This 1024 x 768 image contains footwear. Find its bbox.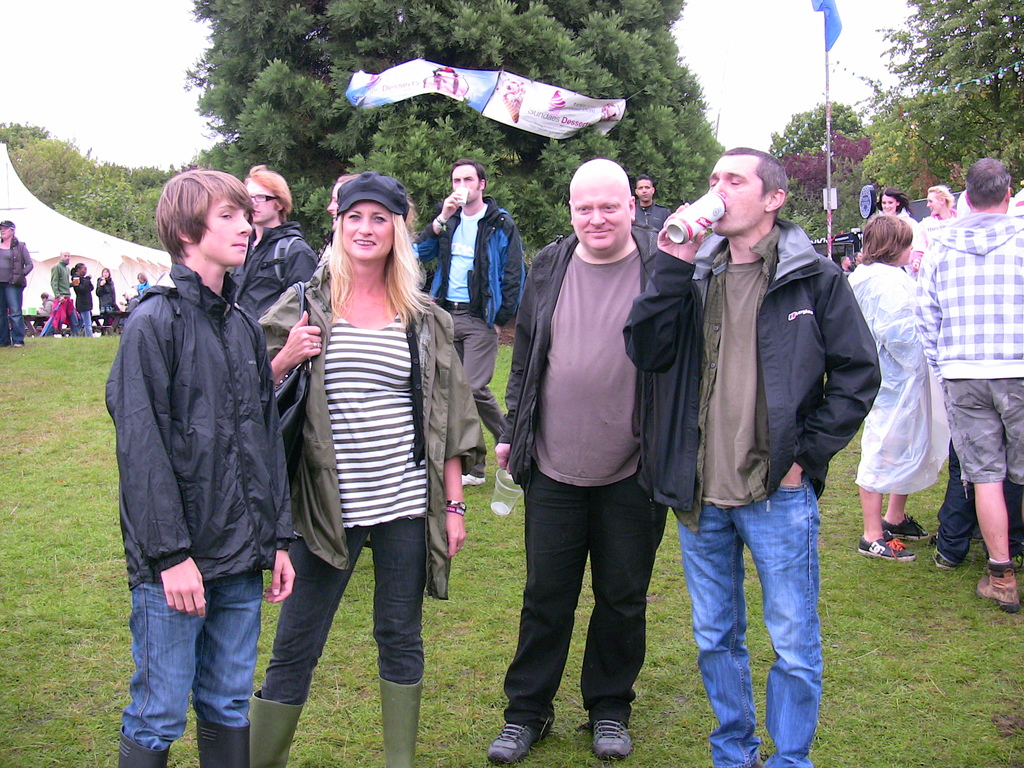
detection(931, 549, 952, 566).
